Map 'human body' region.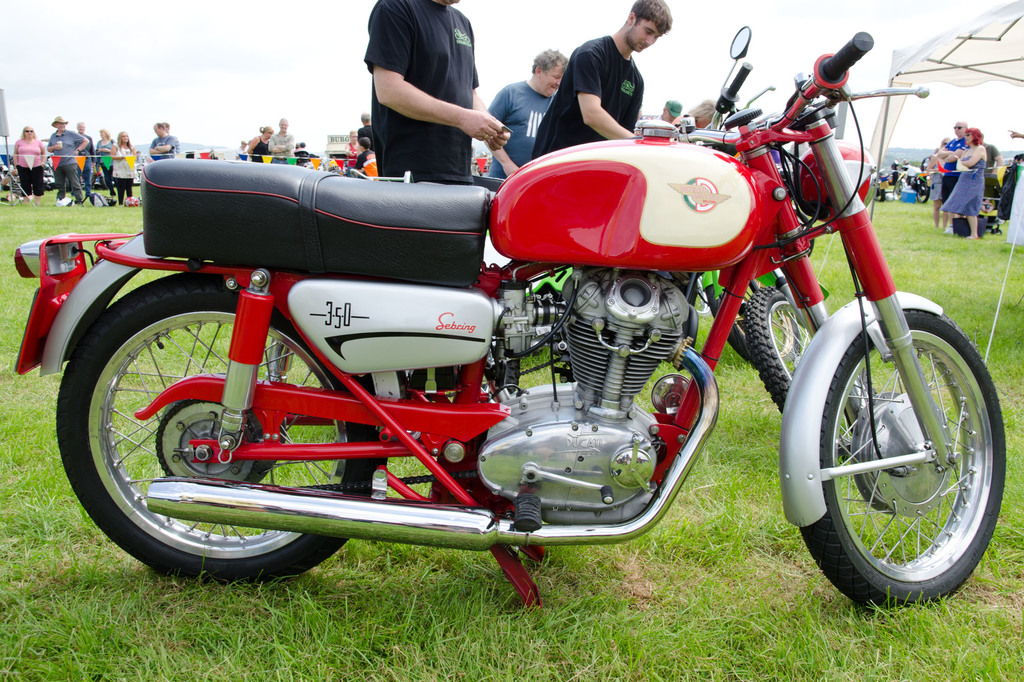
Mapped to {"left": 941, "top": 129, "right": 982, "bottom": 238}.
